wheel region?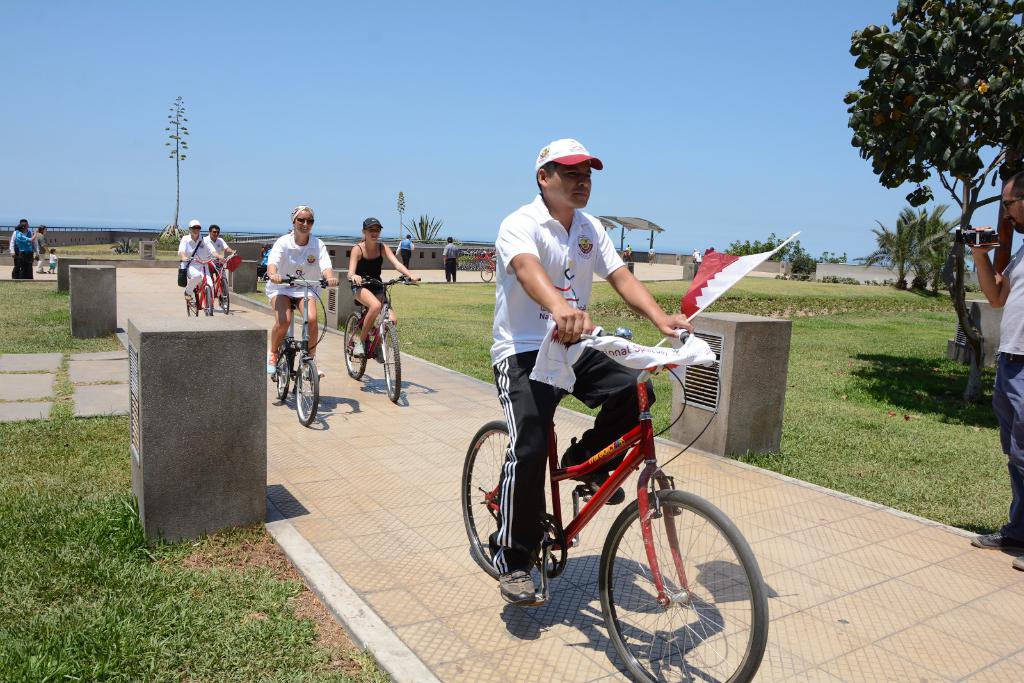
bbox=[202, 287, 215, 314]
